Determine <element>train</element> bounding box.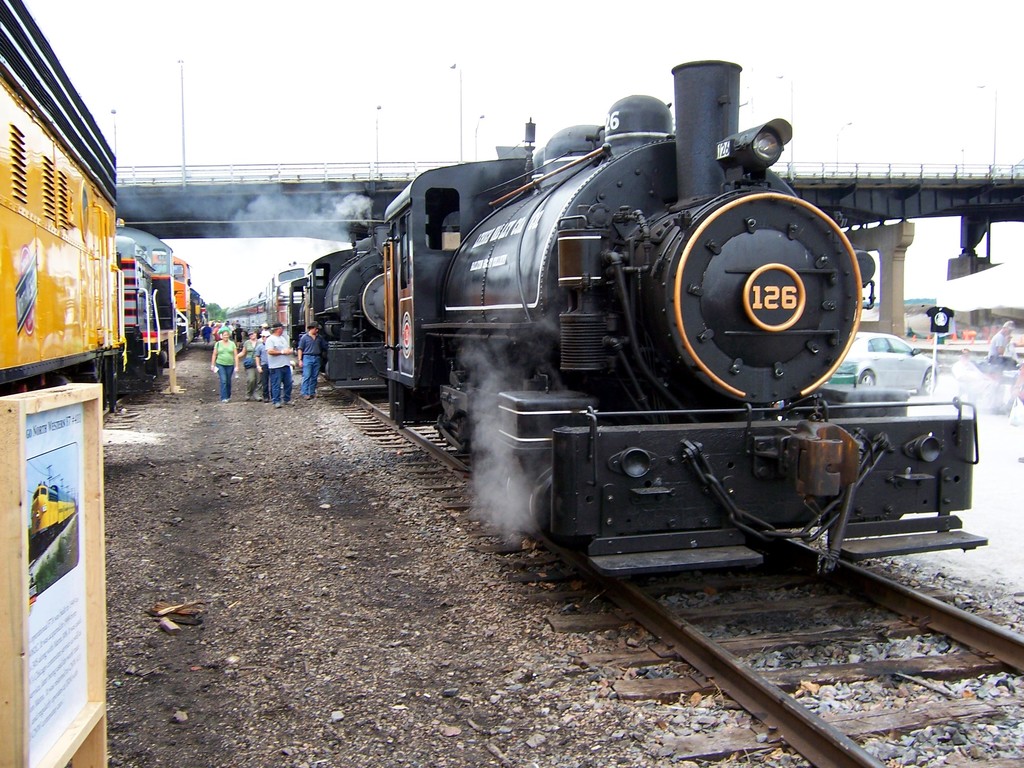
Determined: [281,51,993,585].
